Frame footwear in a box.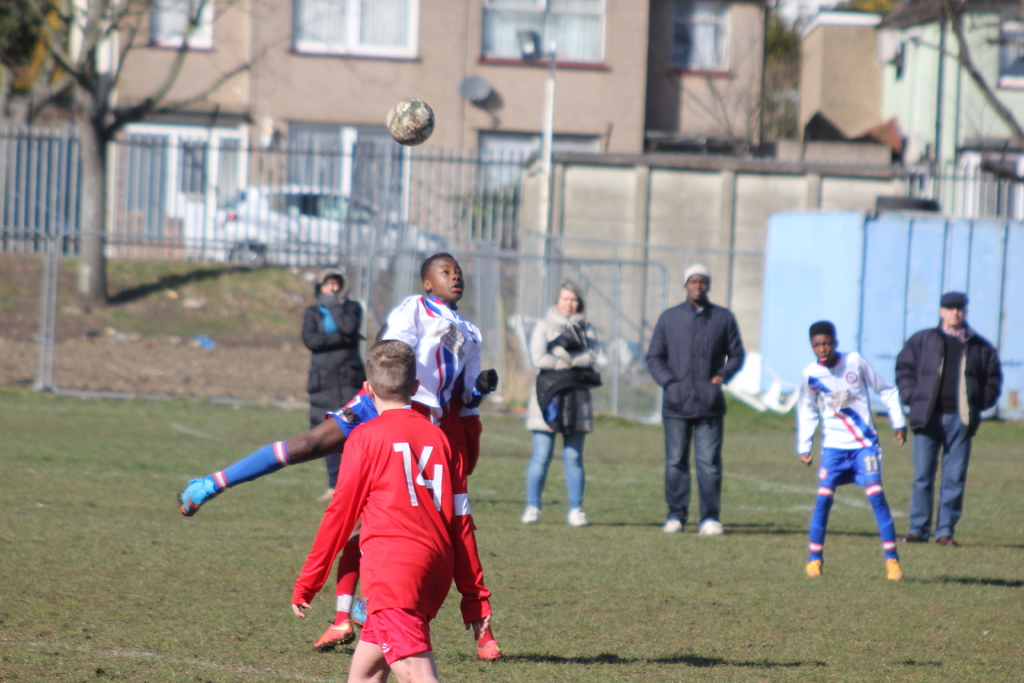
Rect(802, 557, 826, 582).
